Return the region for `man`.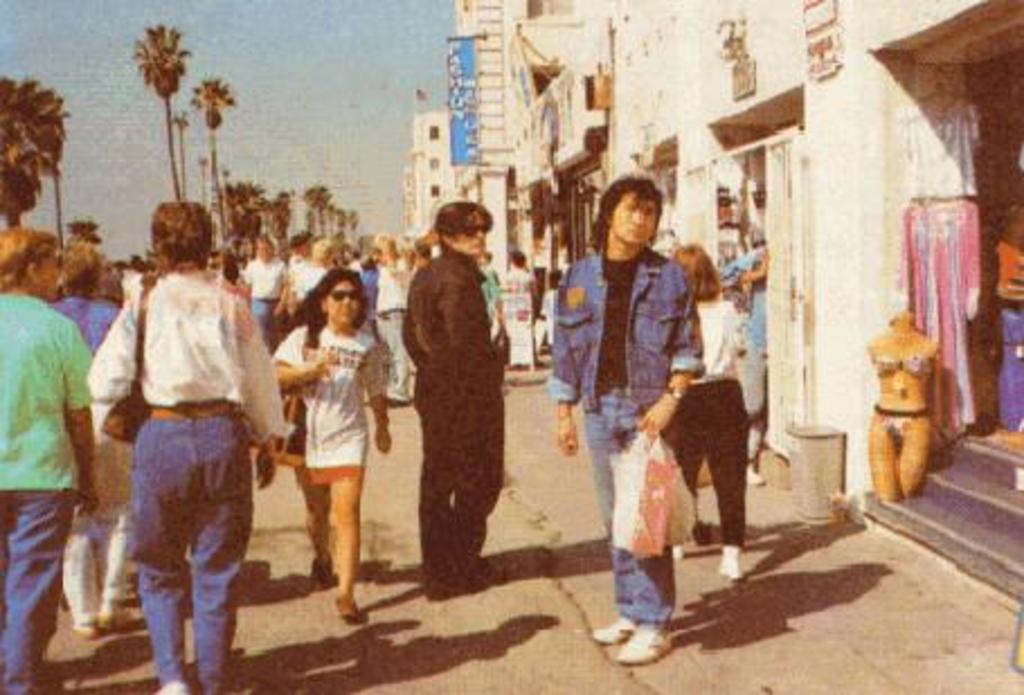
[left=286, top=232, right=324, bottom=319].
